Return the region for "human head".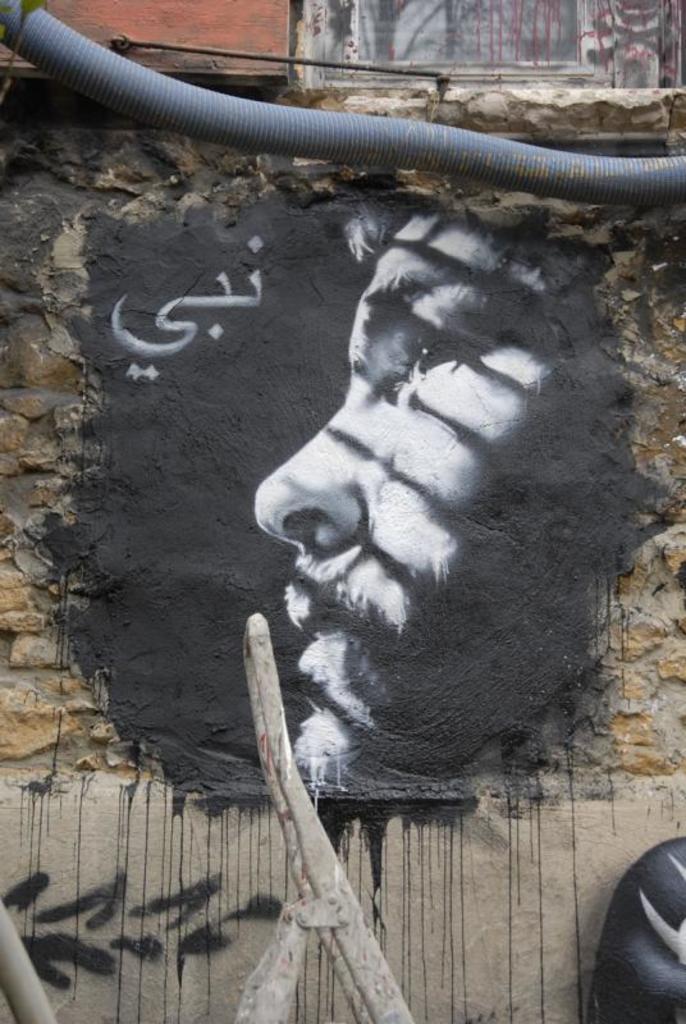
[260, 205, 616, 745].
